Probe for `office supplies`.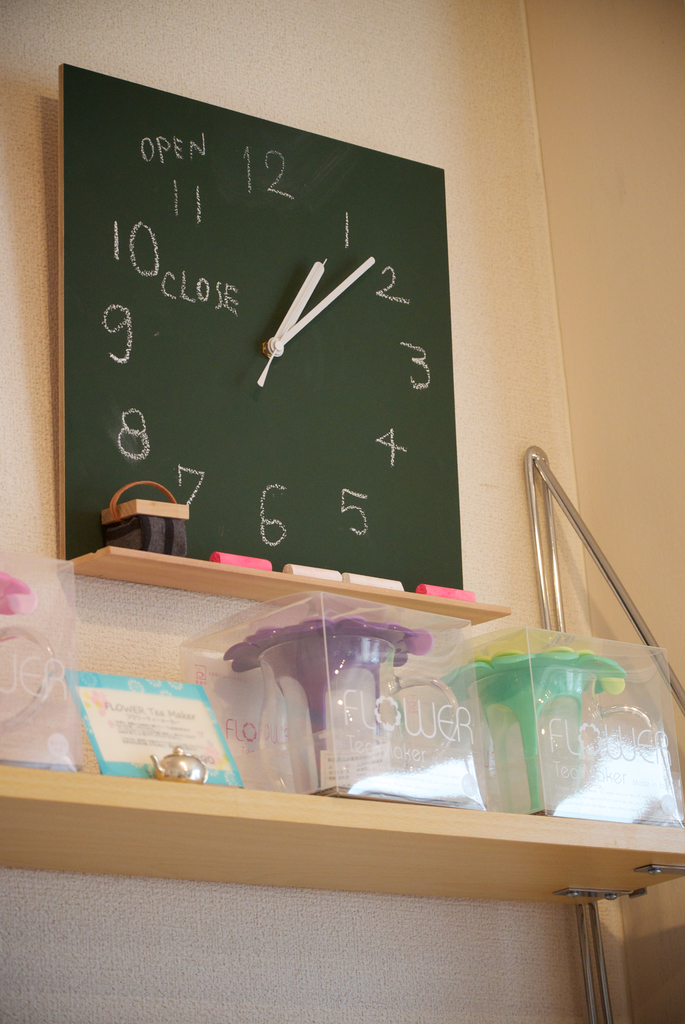
Probe result: 61 64 480 579.
